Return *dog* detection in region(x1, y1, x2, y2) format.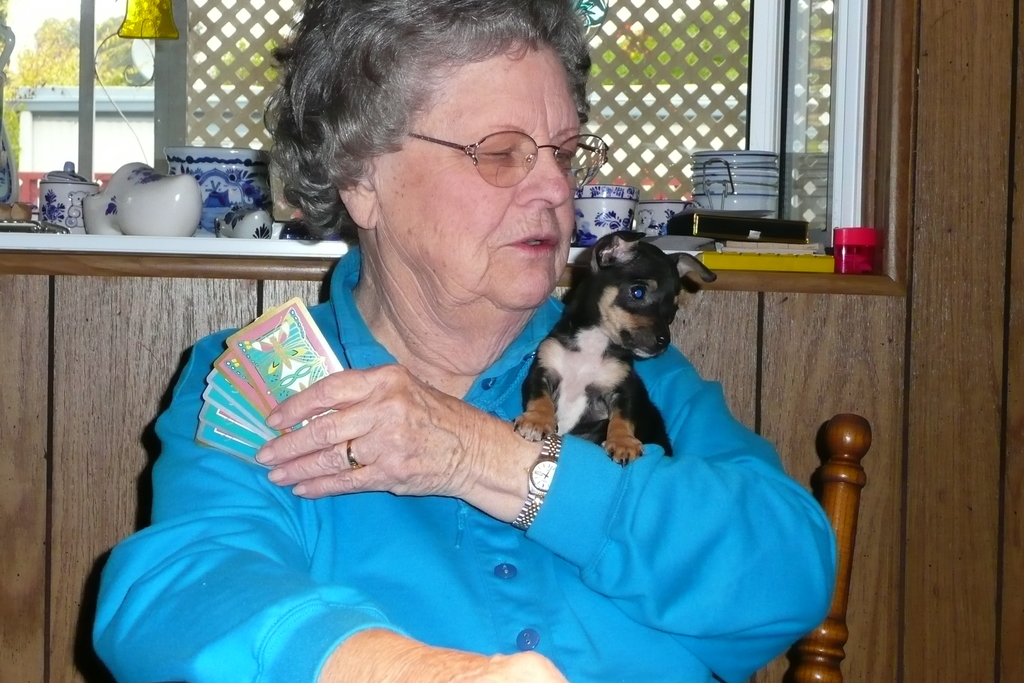
region(513, 229, 717, 462).
